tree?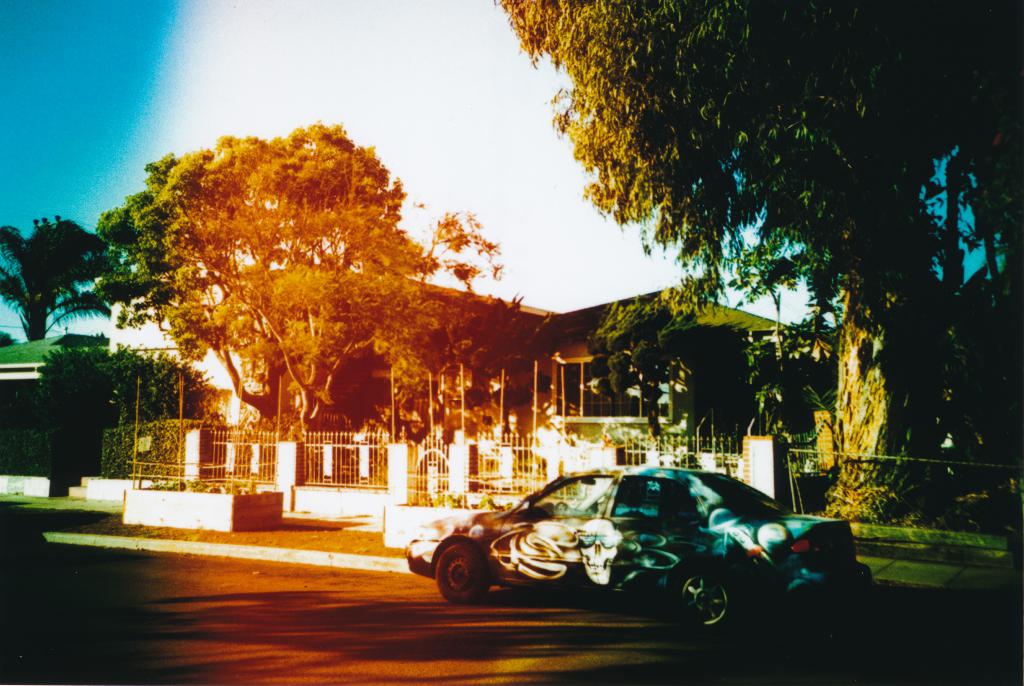
[390, 180, 515, 299]
